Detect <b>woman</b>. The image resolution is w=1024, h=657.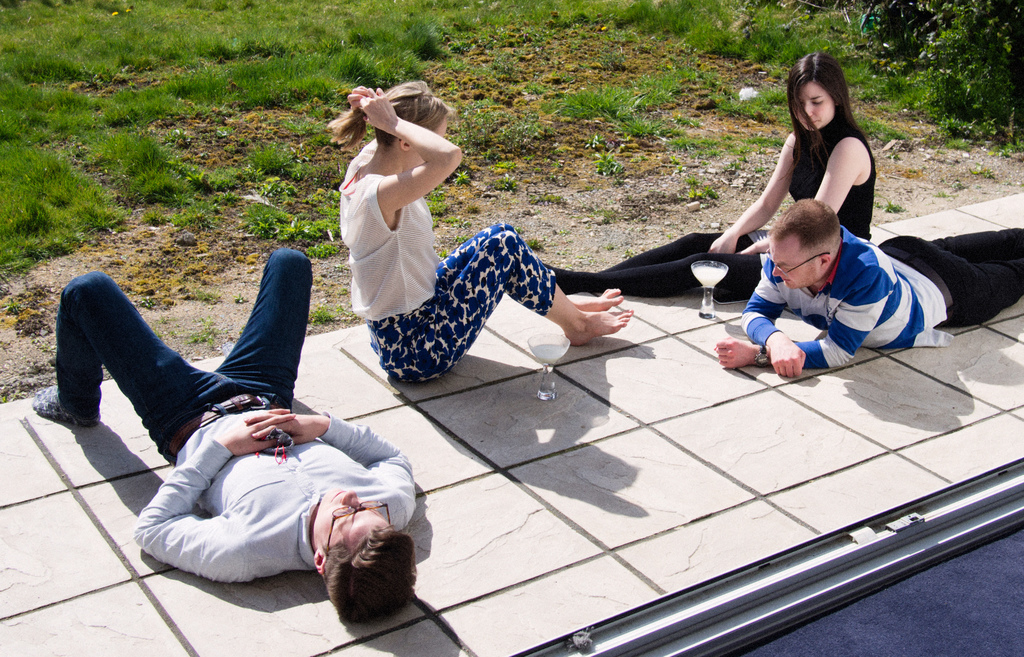
(x1=541, y1=47, x2=877, y2=304).
